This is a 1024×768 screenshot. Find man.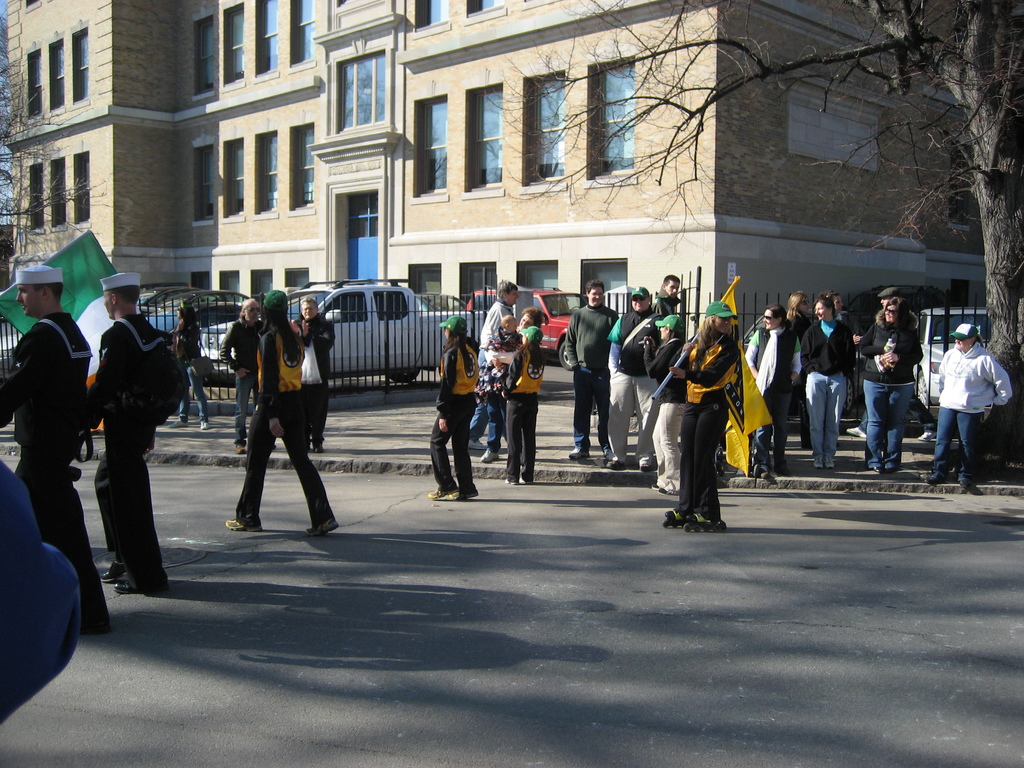
Bounding box: 291,296,337,455.
